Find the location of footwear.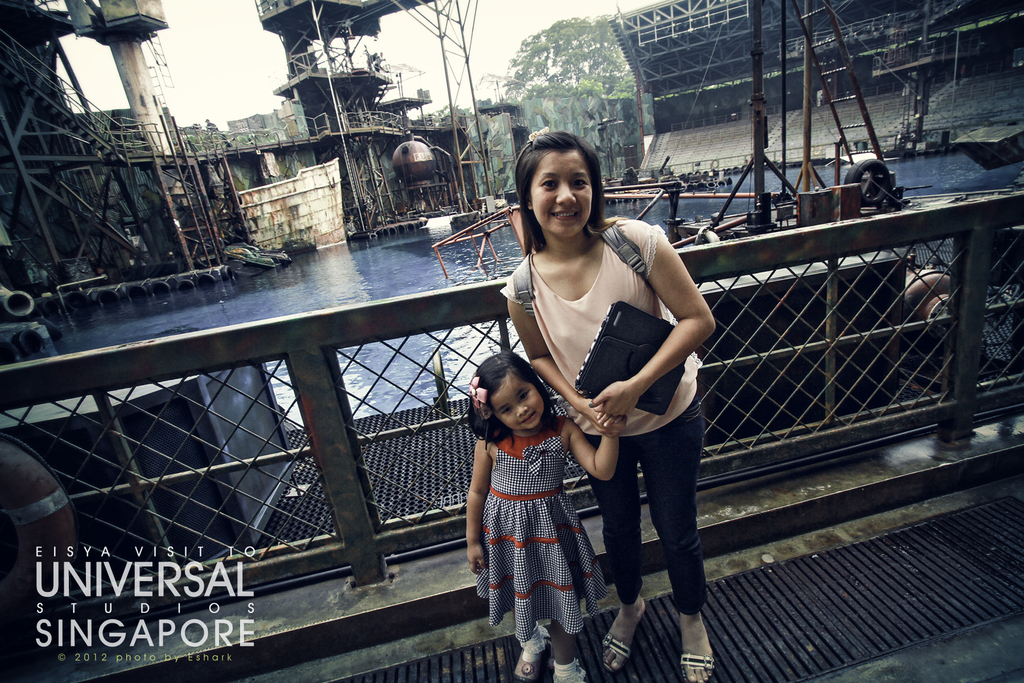
Location: 515/647/547/682.
